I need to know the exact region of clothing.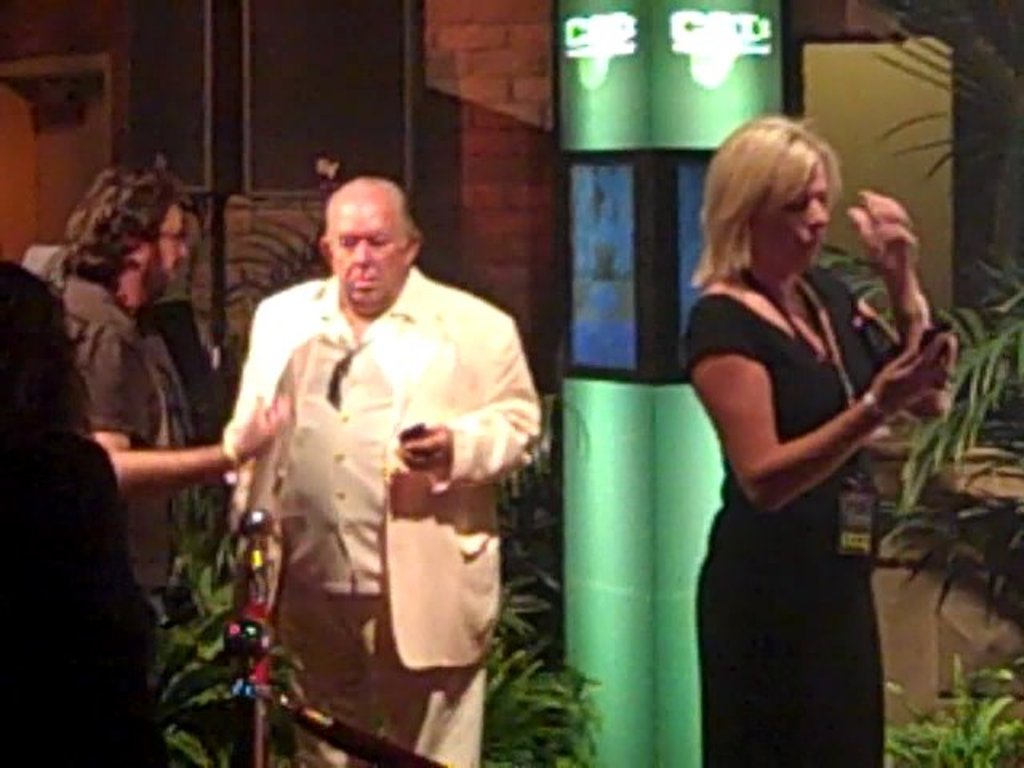
Region: bbox=(194, 248, 534, 734).
